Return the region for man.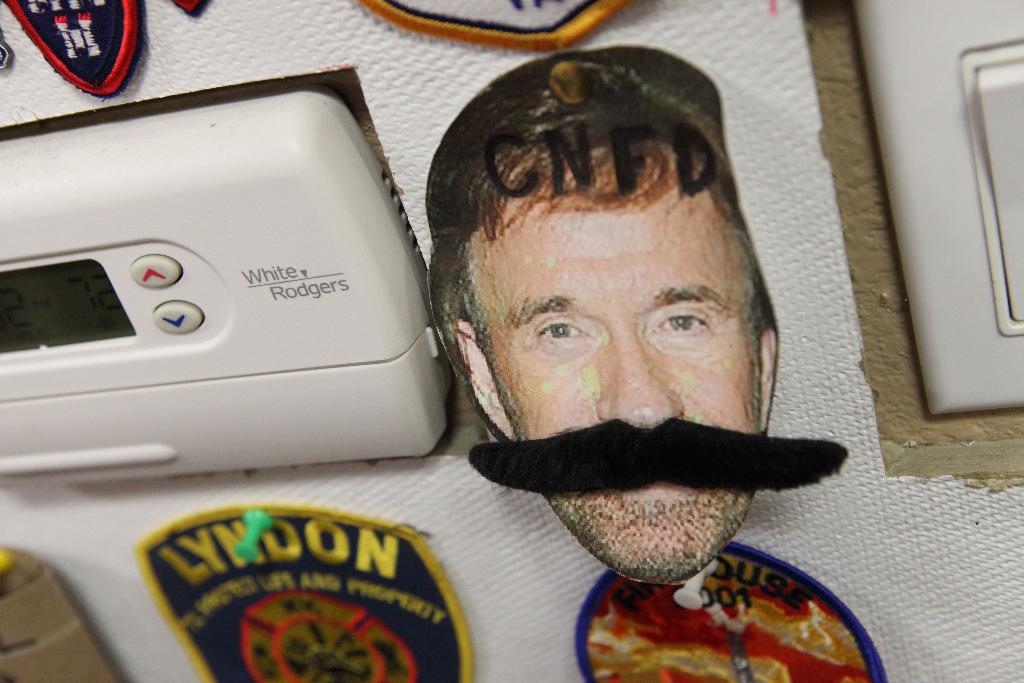
379,135,866,583.
